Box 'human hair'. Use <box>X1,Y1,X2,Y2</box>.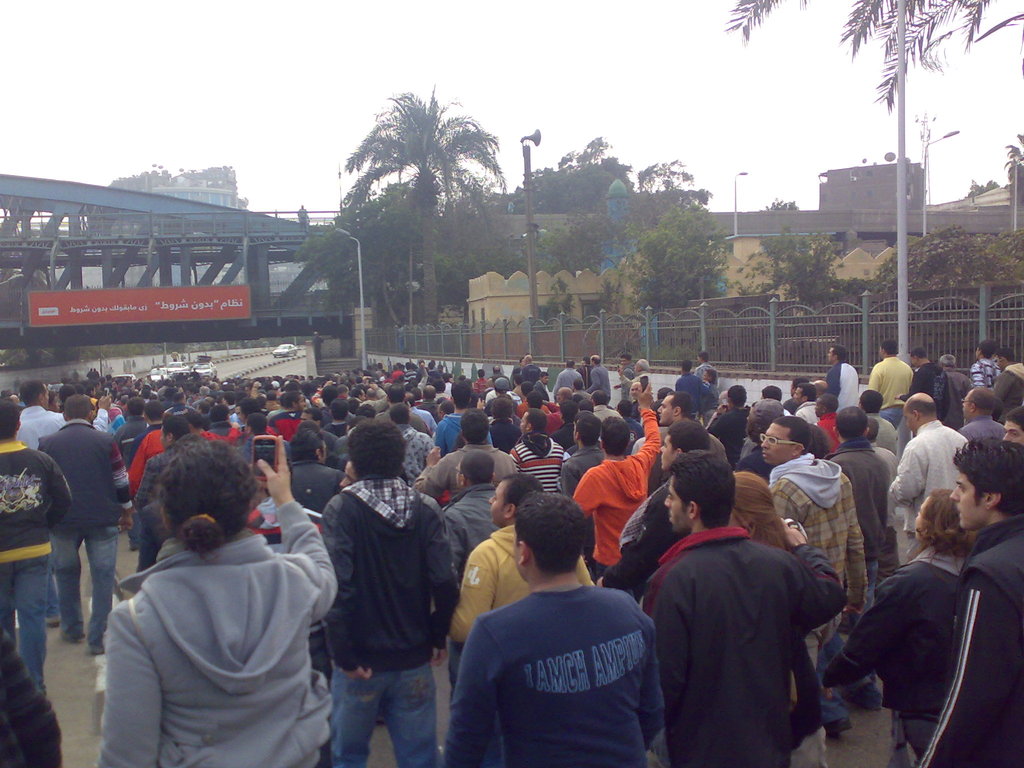
<box>831,403,868,442</box>.
